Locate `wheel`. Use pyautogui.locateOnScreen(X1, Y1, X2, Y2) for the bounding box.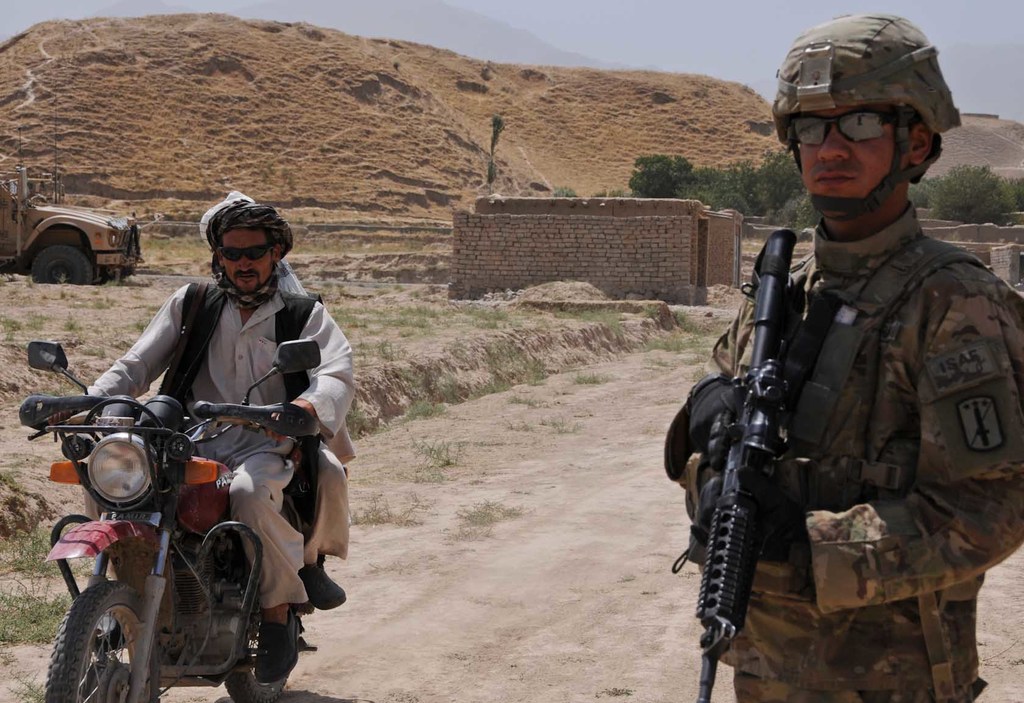
pyautogui.locateOnScreen(58, 597, 134, 701).
